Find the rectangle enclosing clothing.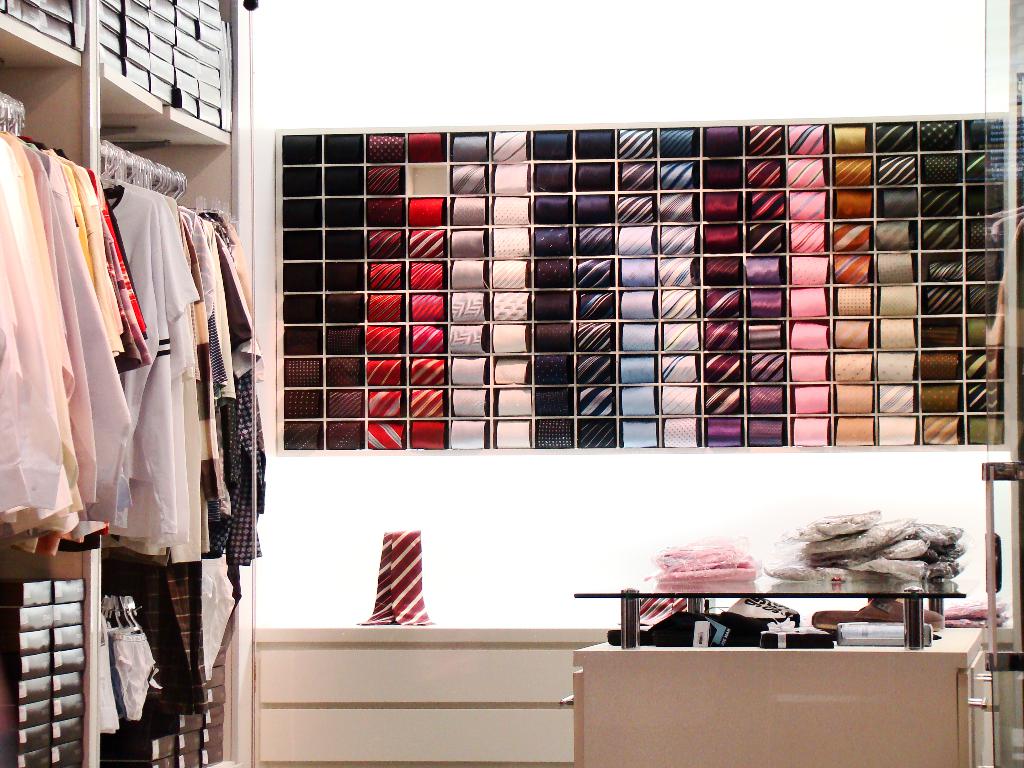
{"x1": 362, "y1": 519, "x2": 434, "y2": 636}.
